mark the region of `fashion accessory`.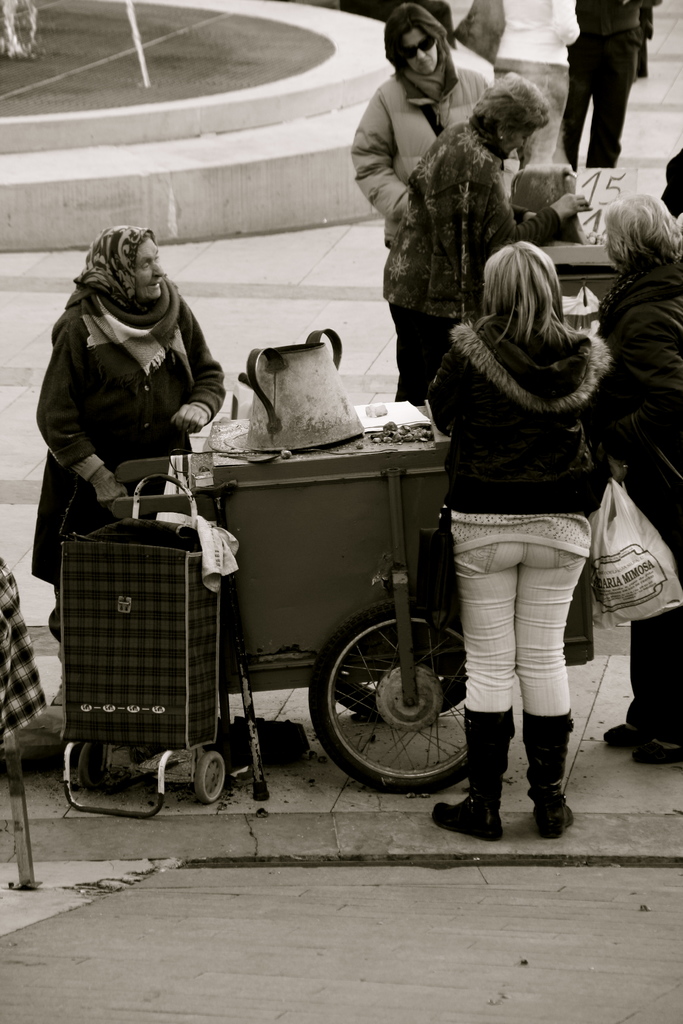
Region: (400, 35, 442, 58).
